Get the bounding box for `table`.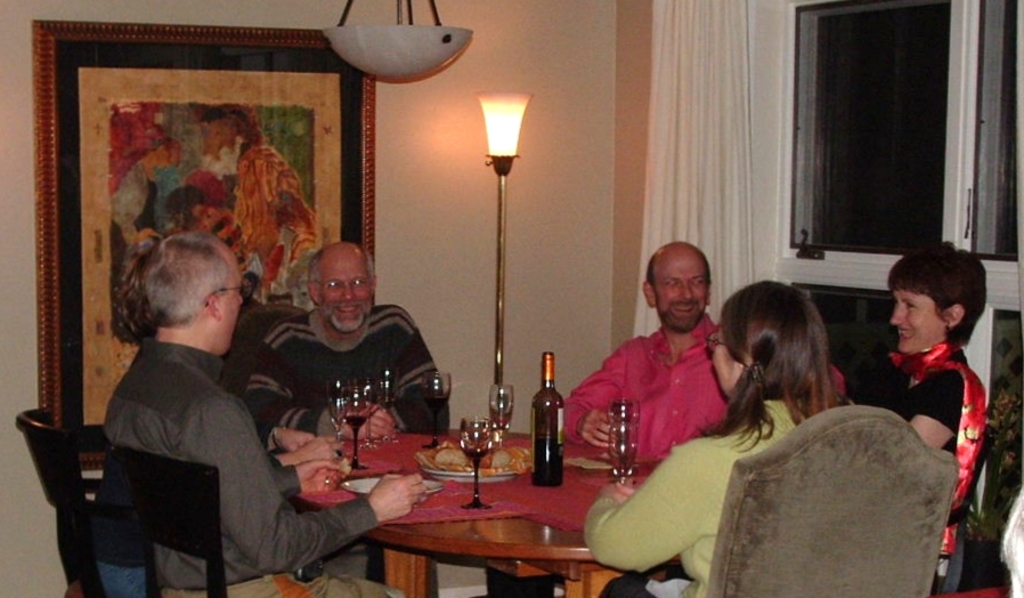
{"x1": 332, "y1": 426, "x2": 681, "y2": 597}.
